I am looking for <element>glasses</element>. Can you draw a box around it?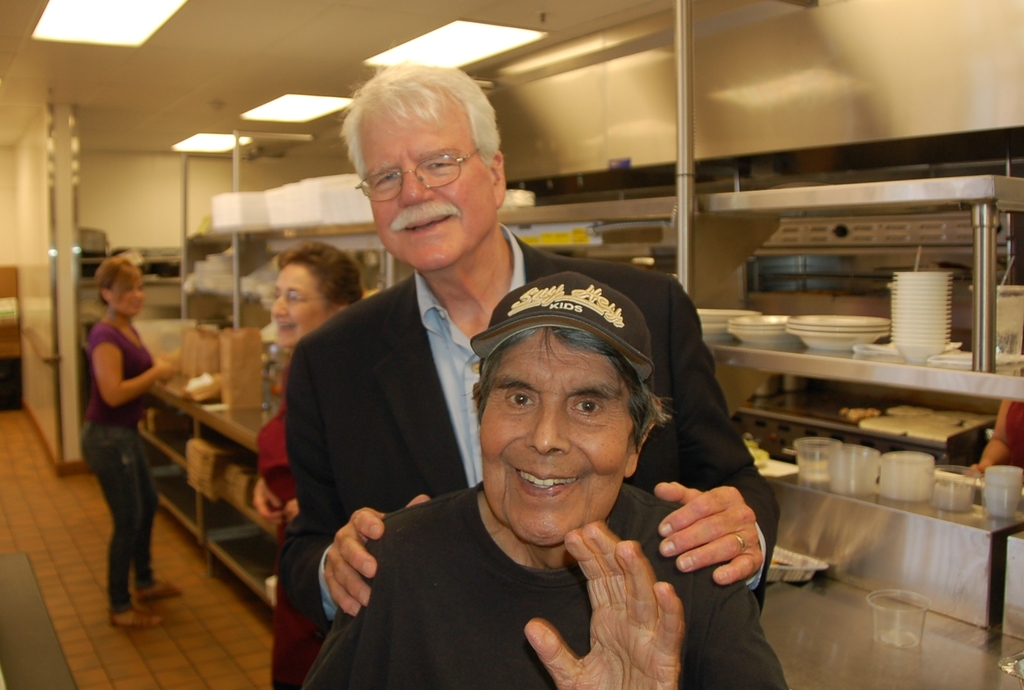
Sure, the bounding box is bbox(266, 287, 321, 310).
